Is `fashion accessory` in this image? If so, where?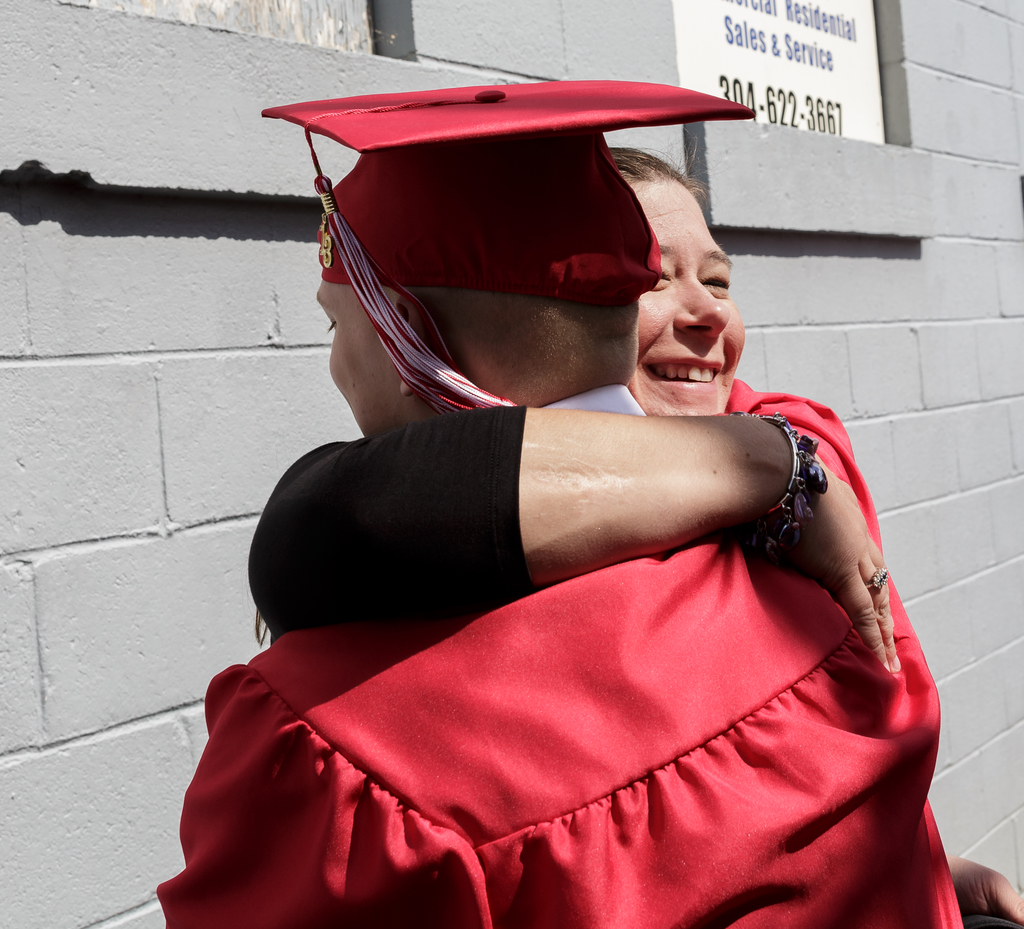
Yes, at Rect(320, 210, 337, 272).
